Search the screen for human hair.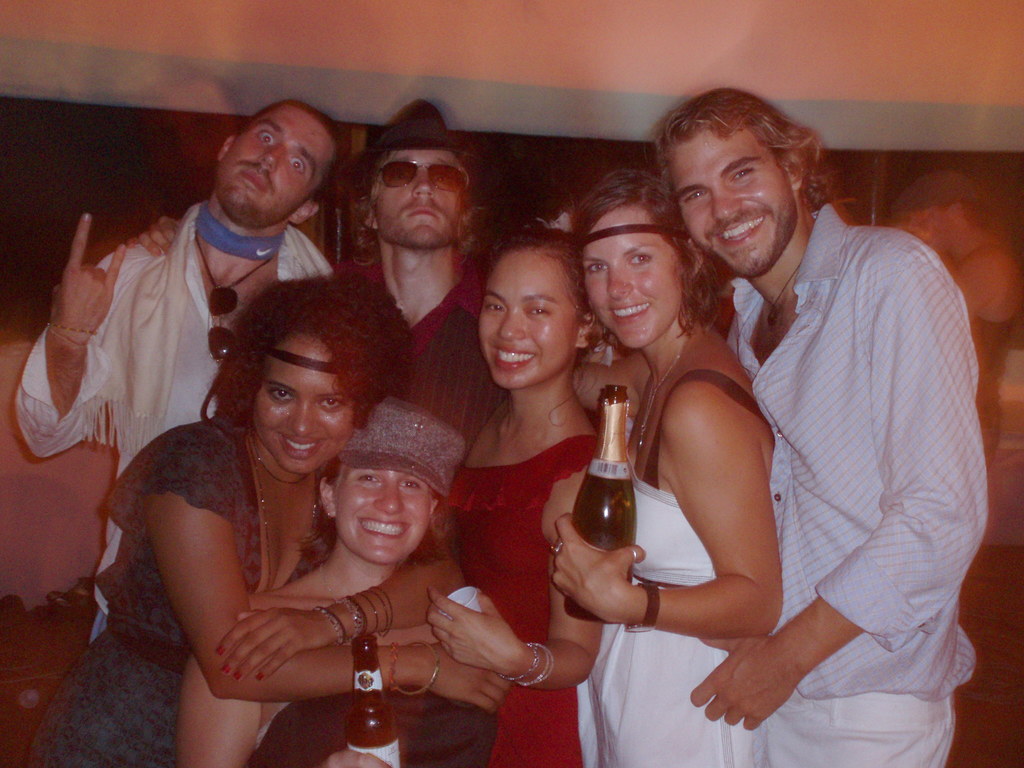
Found at rect(236, 102, 339, 204).
